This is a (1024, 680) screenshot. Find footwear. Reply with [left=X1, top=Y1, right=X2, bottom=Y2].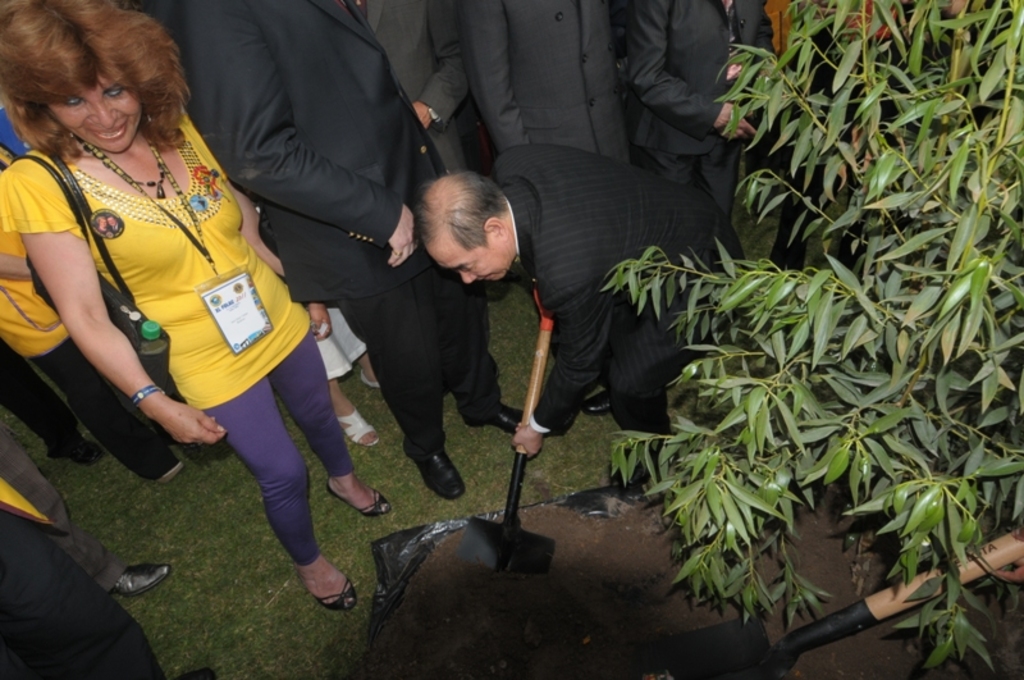
[left=585, top=392, right=609, bottom=410].
